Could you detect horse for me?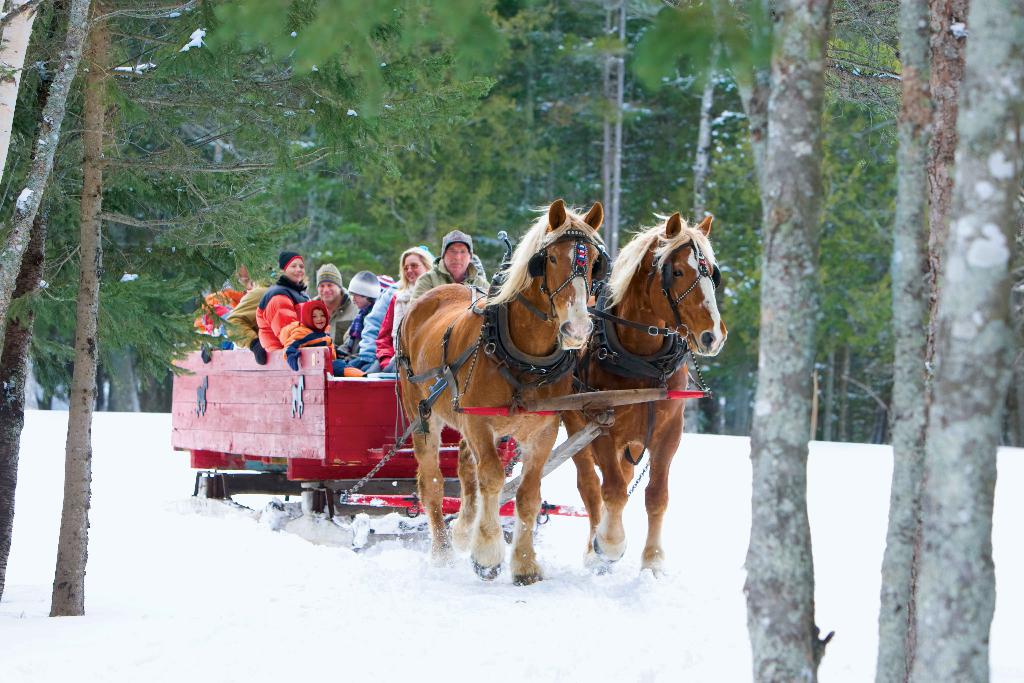
Detection result: [560,210,731,581].
